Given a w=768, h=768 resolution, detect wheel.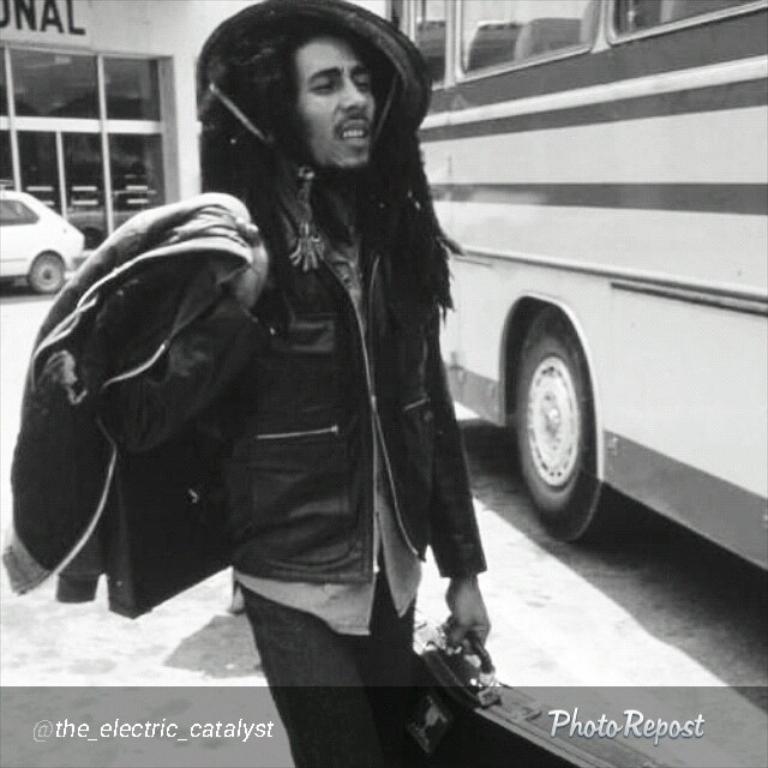
509 300 616 533.
